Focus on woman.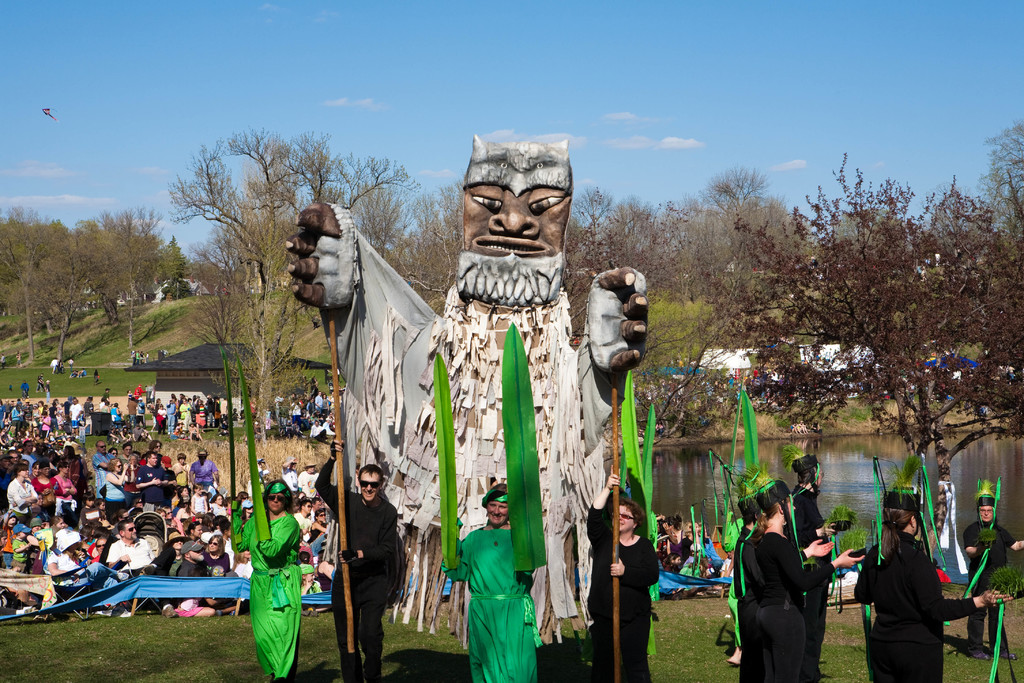
Focused at (74, 521, 93, 545).
